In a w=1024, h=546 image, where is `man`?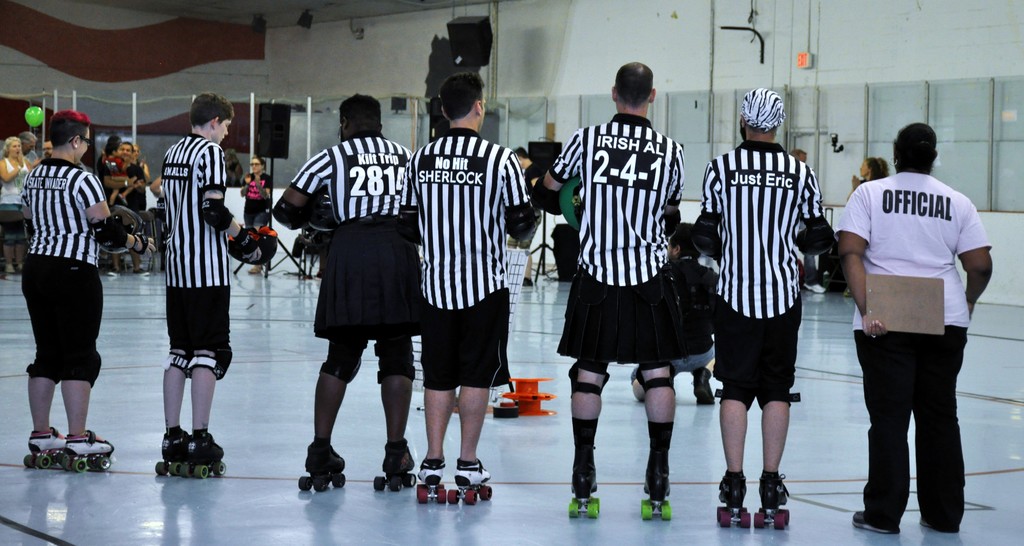
(273, 92, 421, 477).
